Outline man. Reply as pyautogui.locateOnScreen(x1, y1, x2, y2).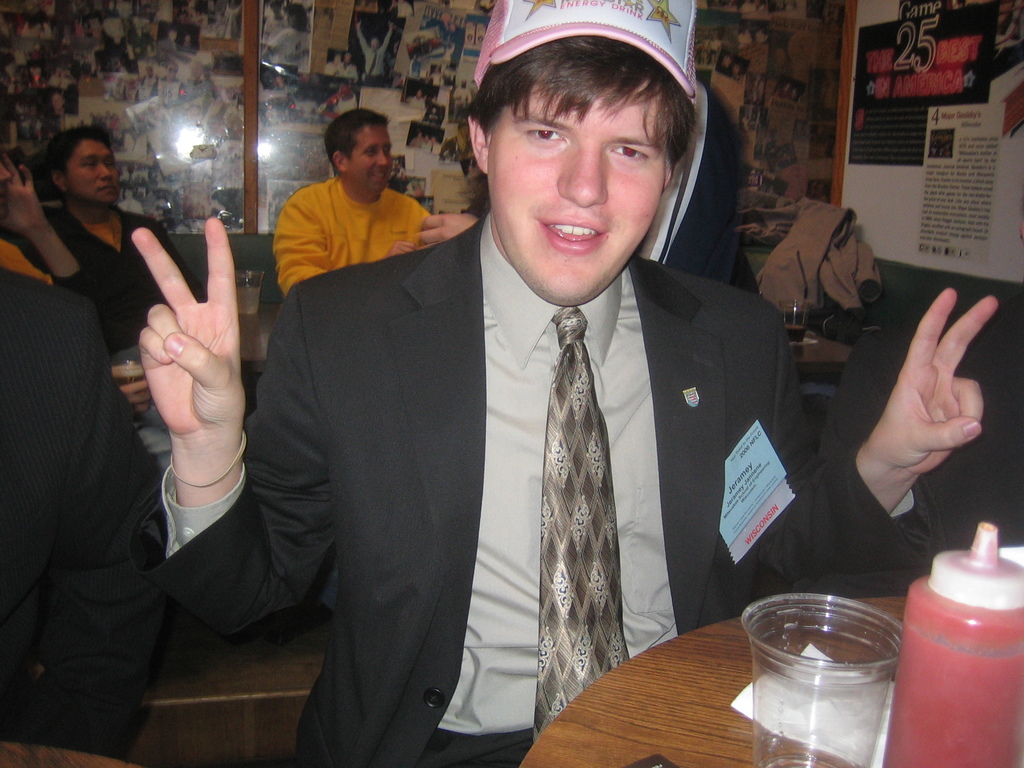
pyautogui.locateOnScreen(276, 114, 443, 294).
